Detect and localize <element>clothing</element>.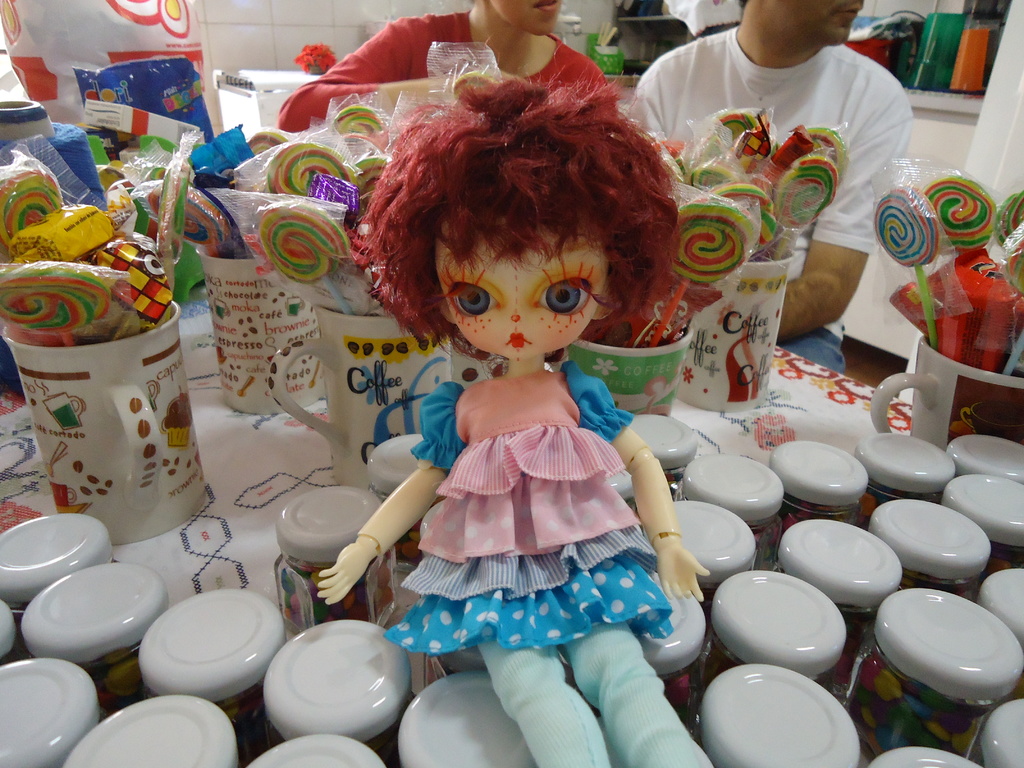
Localized at 380, 356, 680, 650.
